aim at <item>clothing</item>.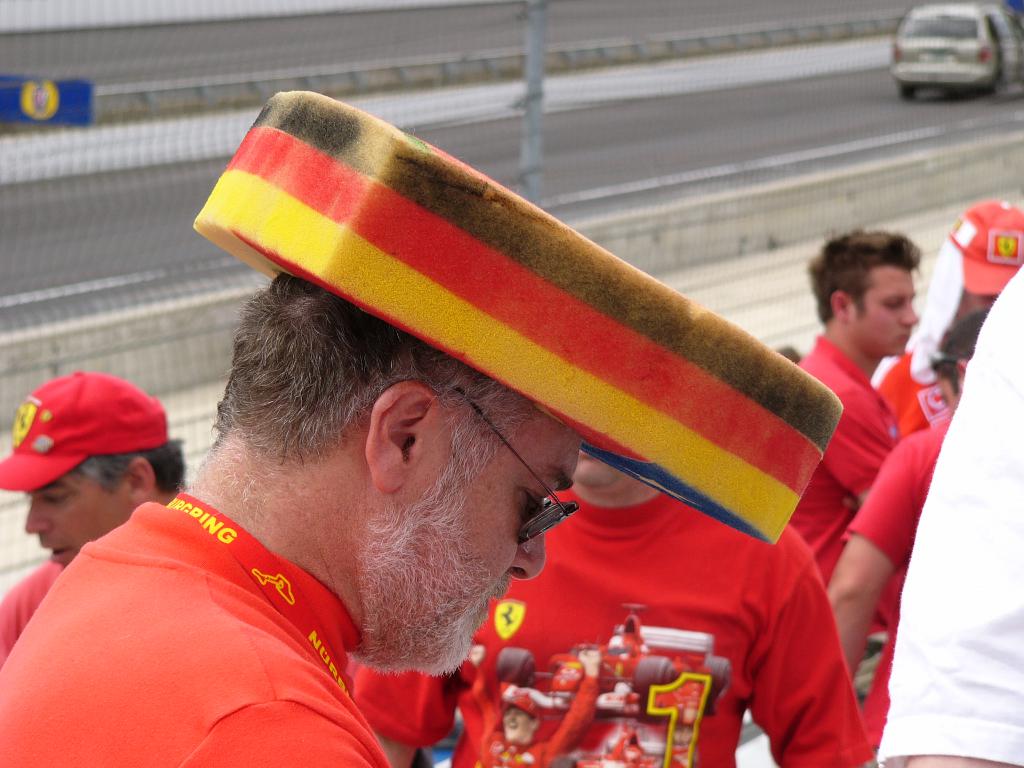
Aimed at (792, 336, 901, 580).
